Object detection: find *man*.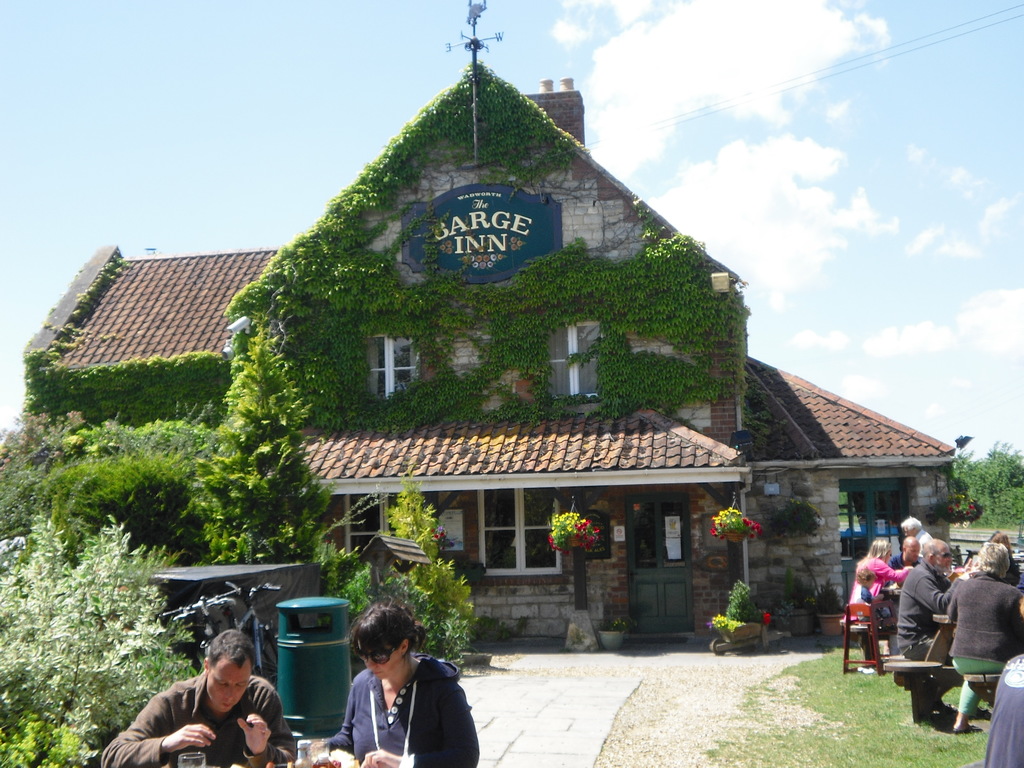
<bbox>897, 512, 932, 563</bbox>.
